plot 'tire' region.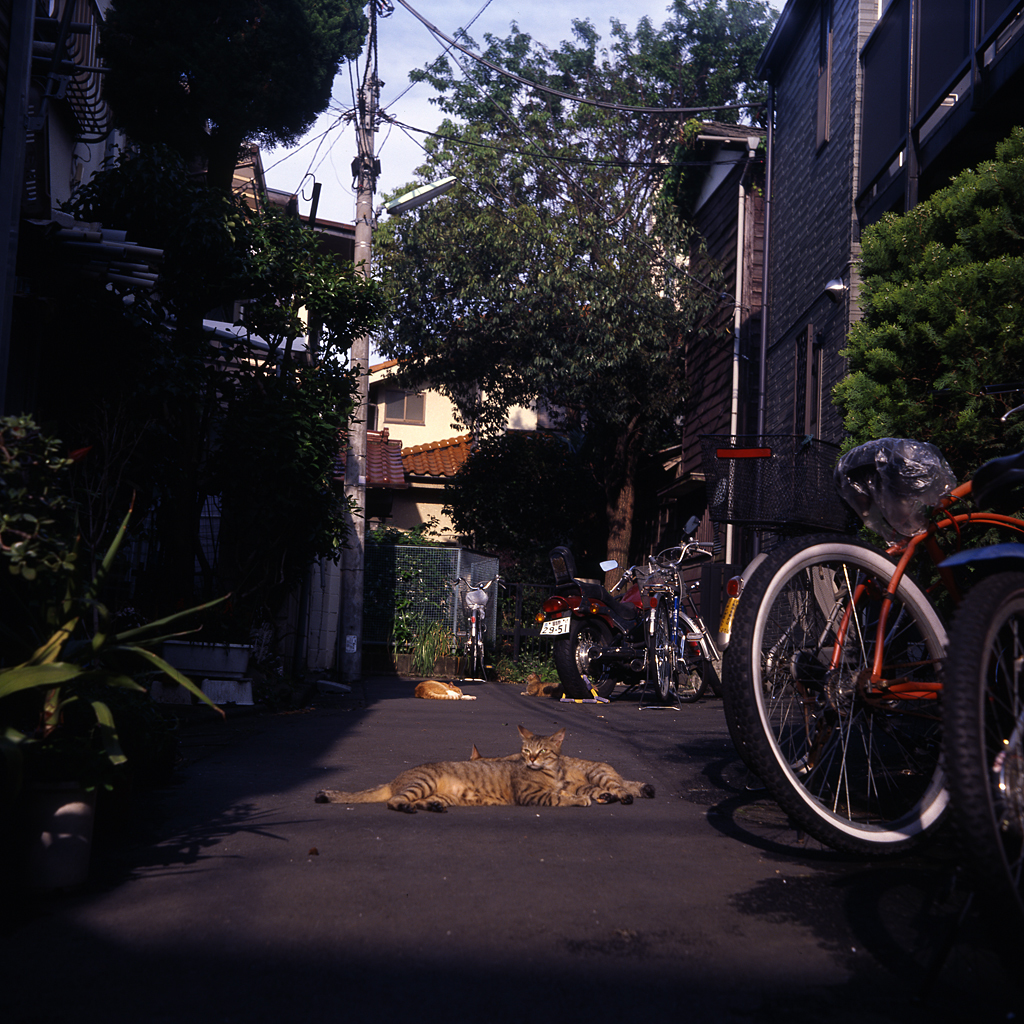
Plotted at BBox(952, 579, 1023, 911).
